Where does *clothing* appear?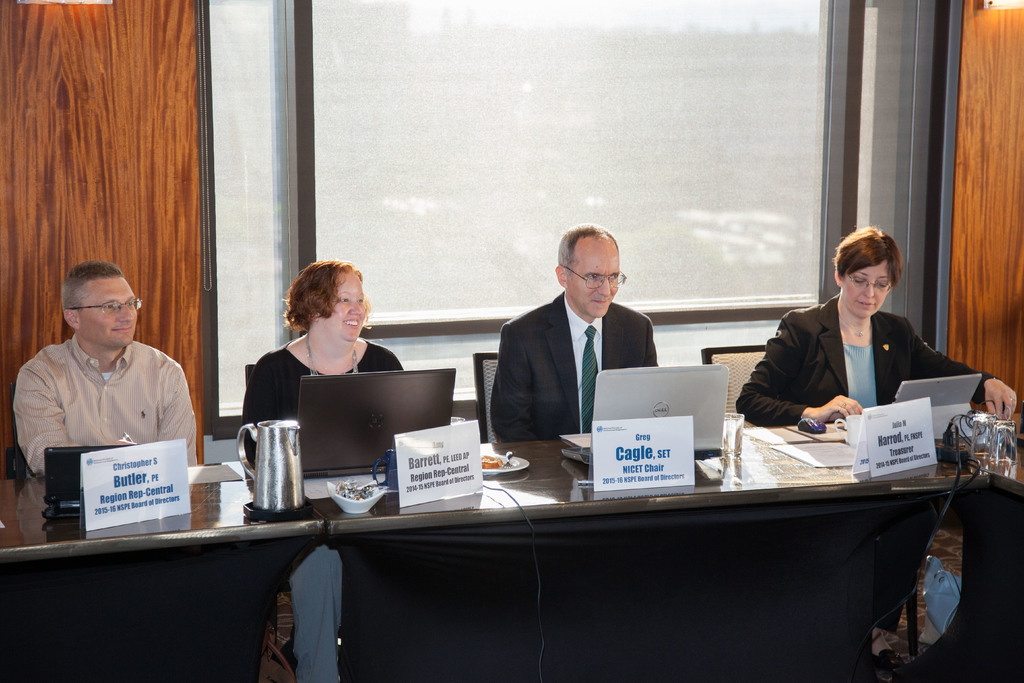
Appears at [left=488, top=293, right=652, bottom=447].
